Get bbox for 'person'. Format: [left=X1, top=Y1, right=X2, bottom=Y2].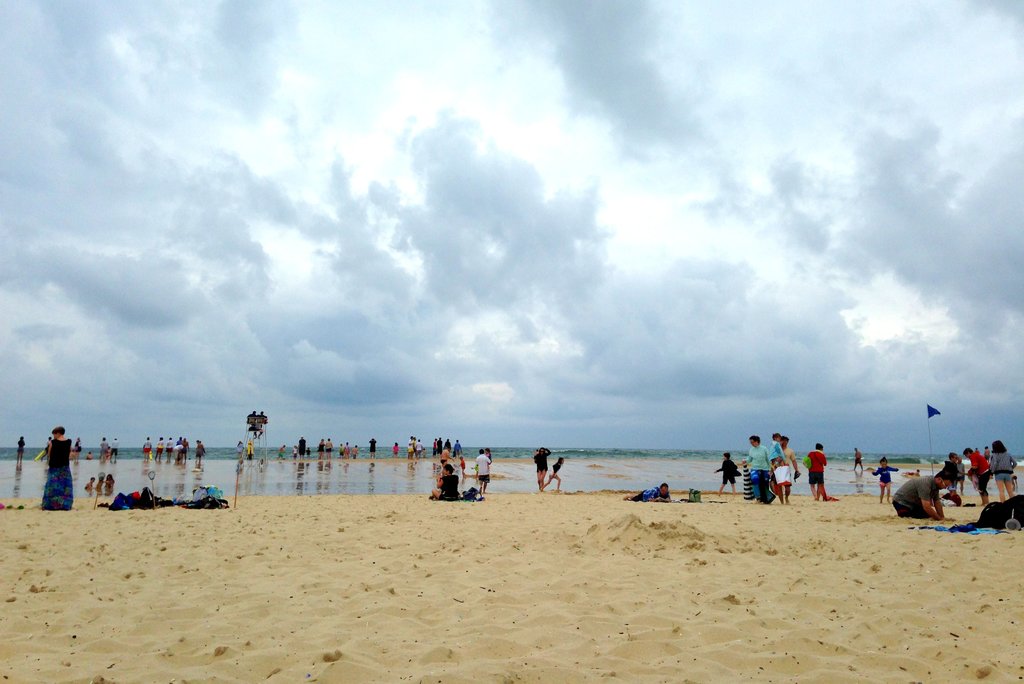
[left=534, top=446, right=550, bottom=492].
